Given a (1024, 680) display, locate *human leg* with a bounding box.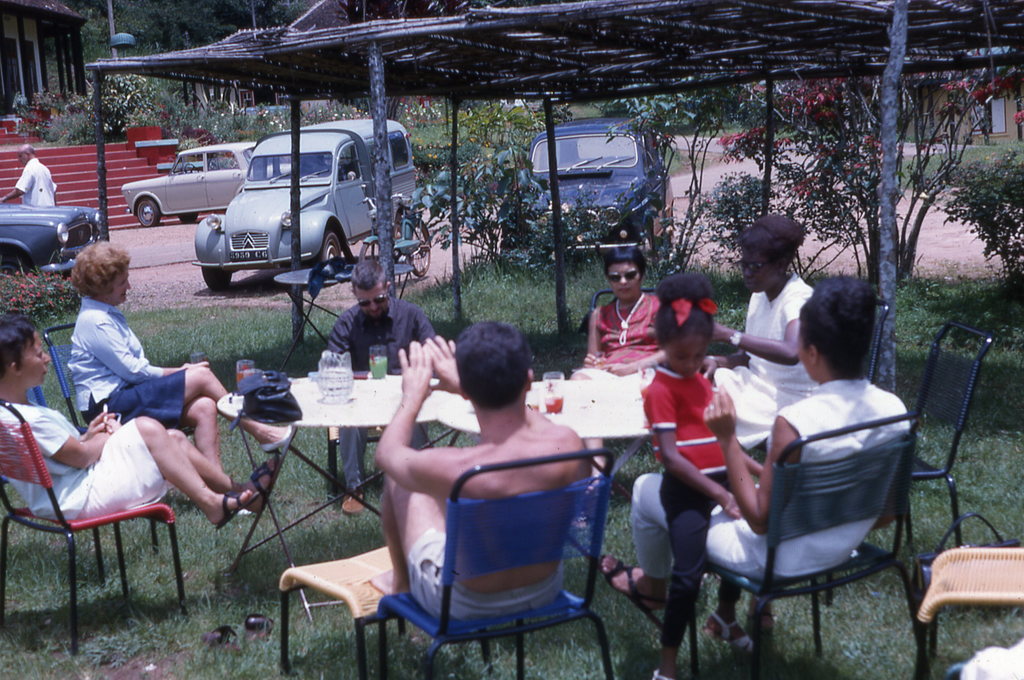
Located: (x1=177, y1=396, x2=225, y2=473).
